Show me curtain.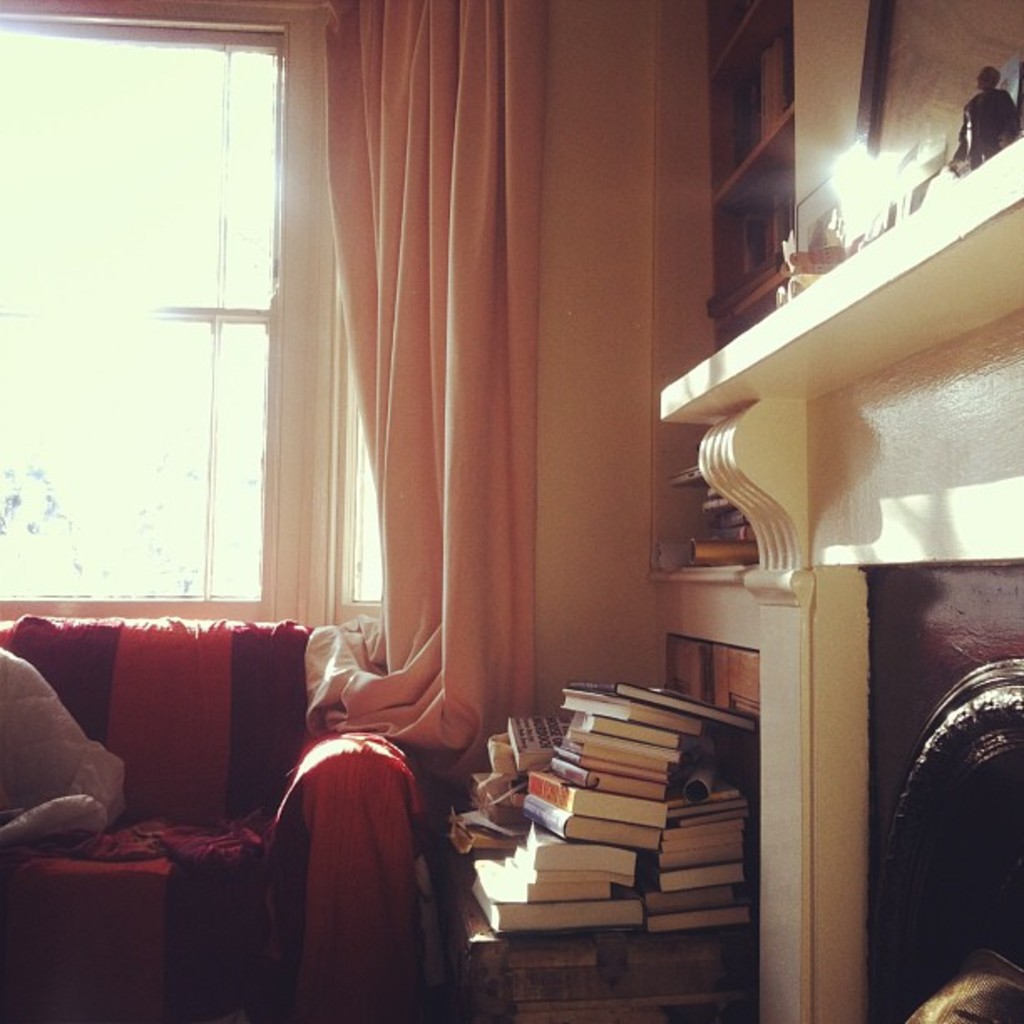
curtain is here: (left=305, top=0, right=540, bottom=760).
